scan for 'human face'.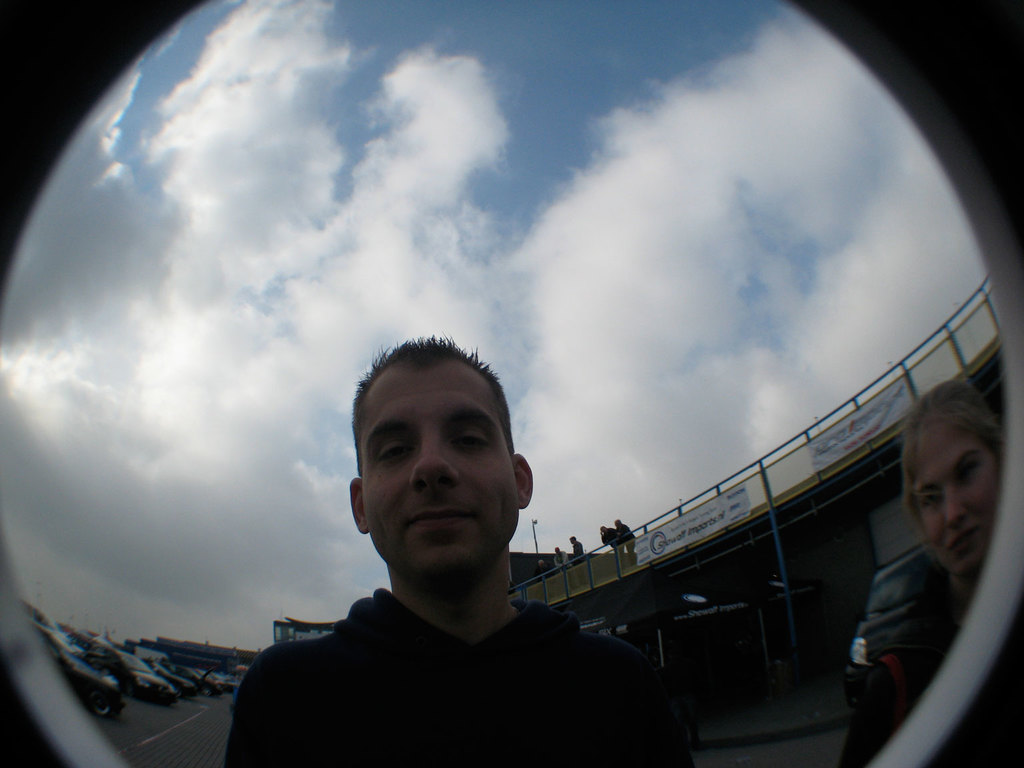
Scan result: detection(361, 369, 517, 577).
